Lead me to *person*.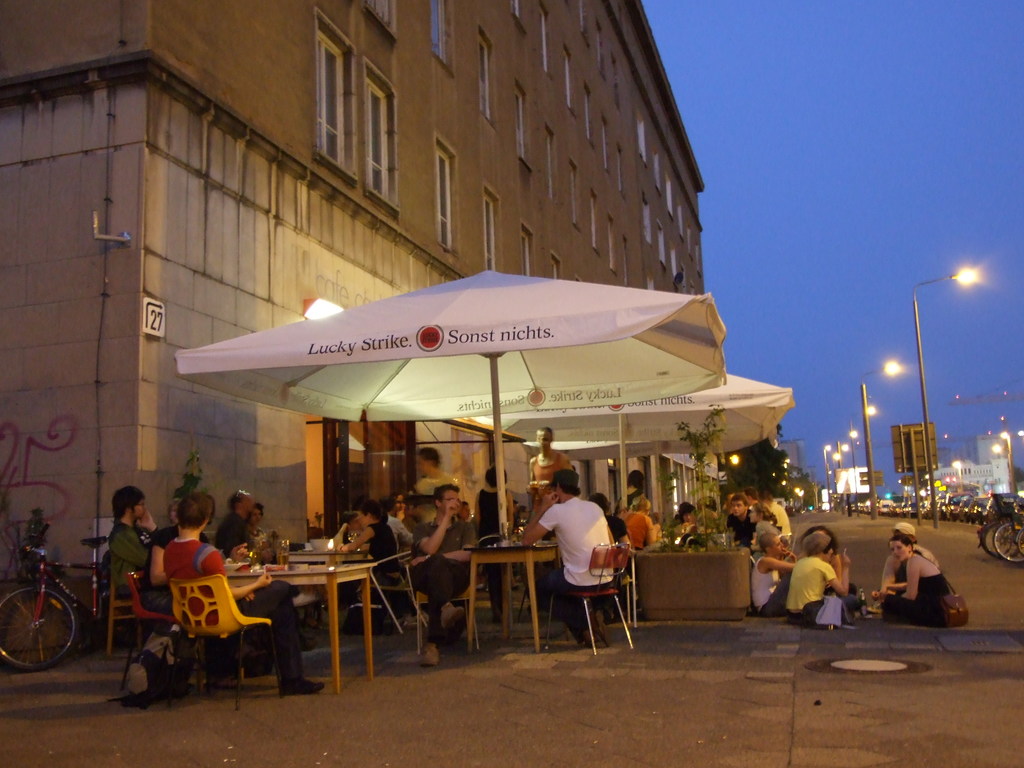
Lead to 723, 490, 736, 504.
